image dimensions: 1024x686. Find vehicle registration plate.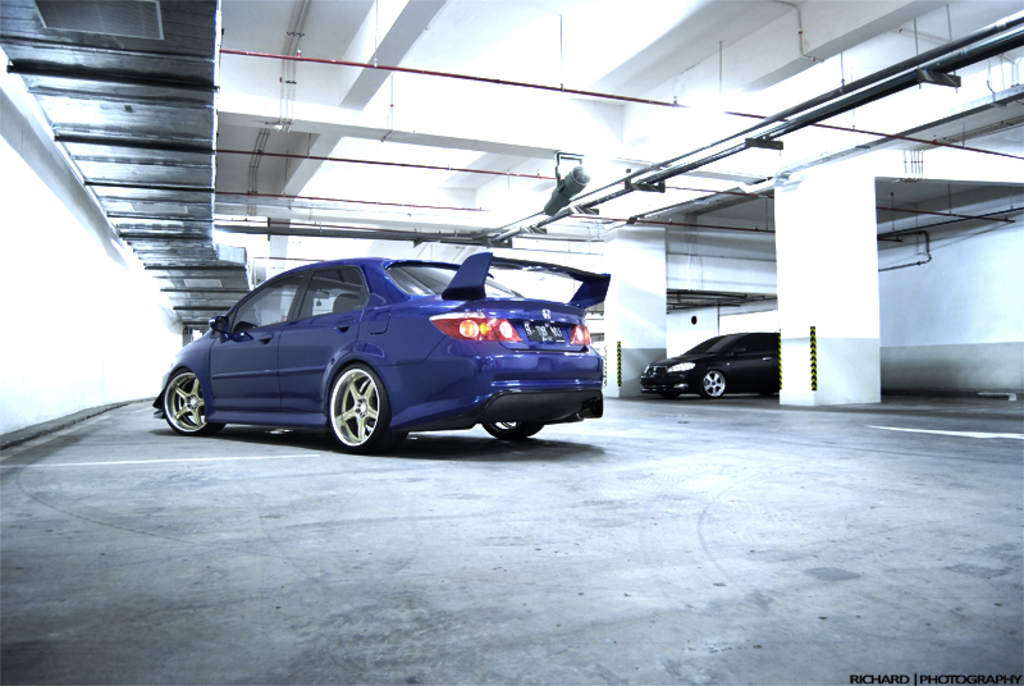
x1=525, y1=323, x2=564, y2=338.
